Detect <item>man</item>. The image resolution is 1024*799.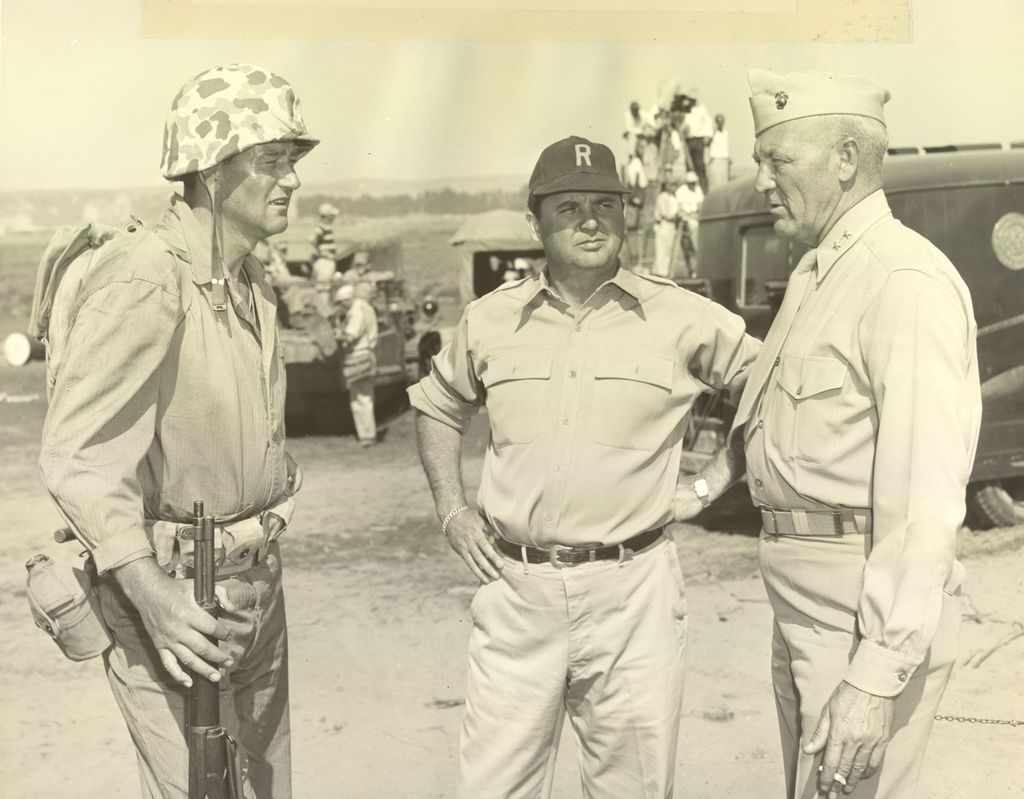
719:60:981:786.
